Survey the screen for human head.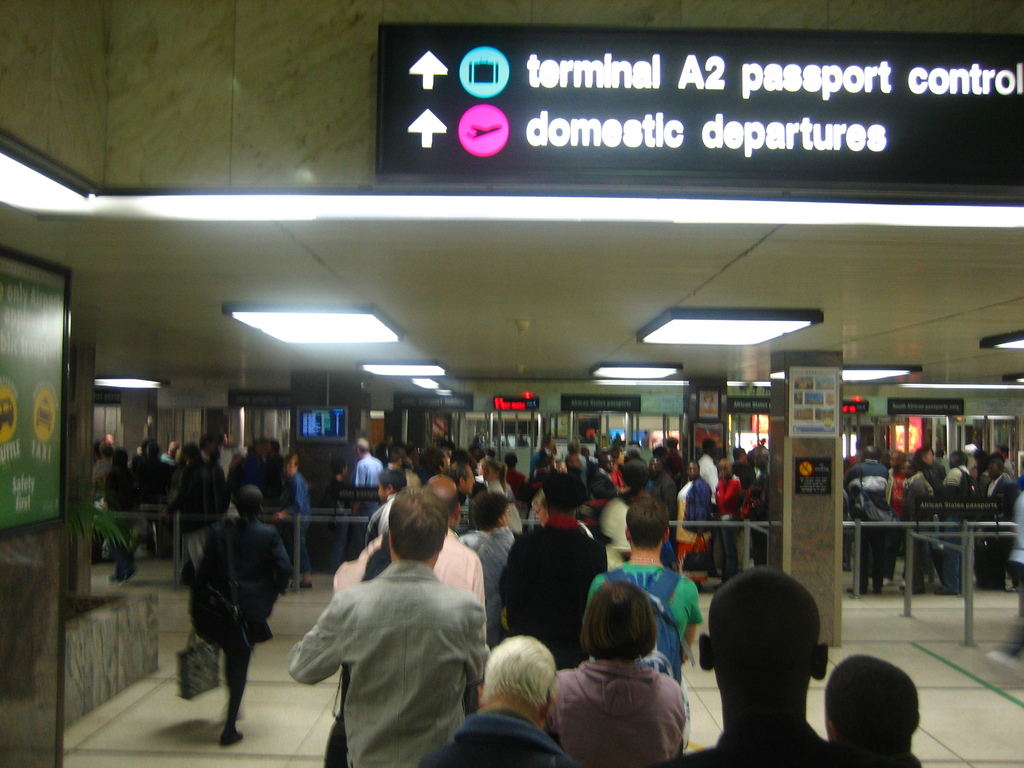
Survey found: <box>696,565,829,687</box>.
